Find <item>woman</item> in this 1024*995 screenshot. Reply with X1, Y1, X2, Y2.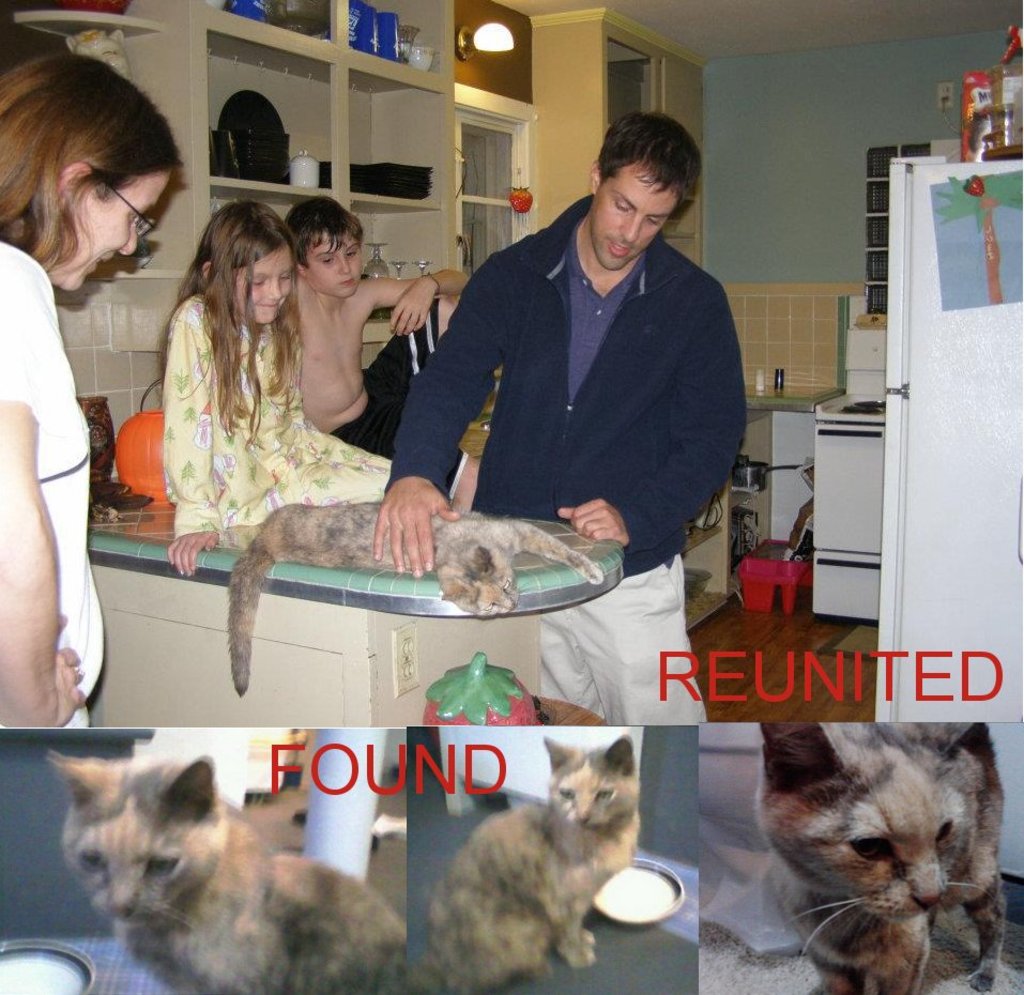
3, 46, 183, 729.
